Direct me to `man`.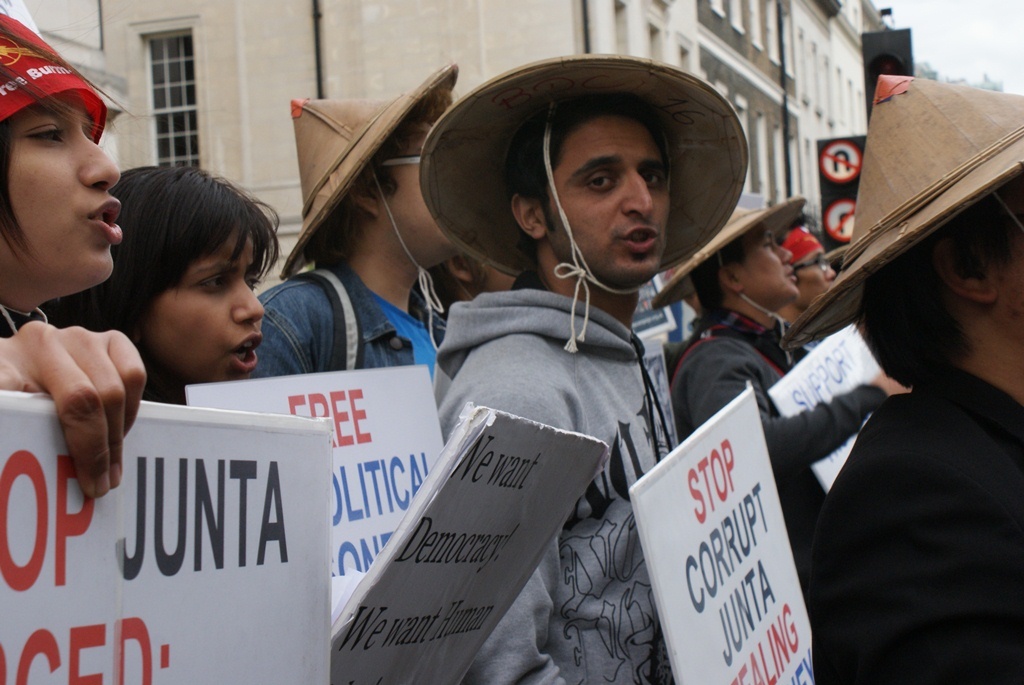
Direction: rect(653, 180, 908, 568).
